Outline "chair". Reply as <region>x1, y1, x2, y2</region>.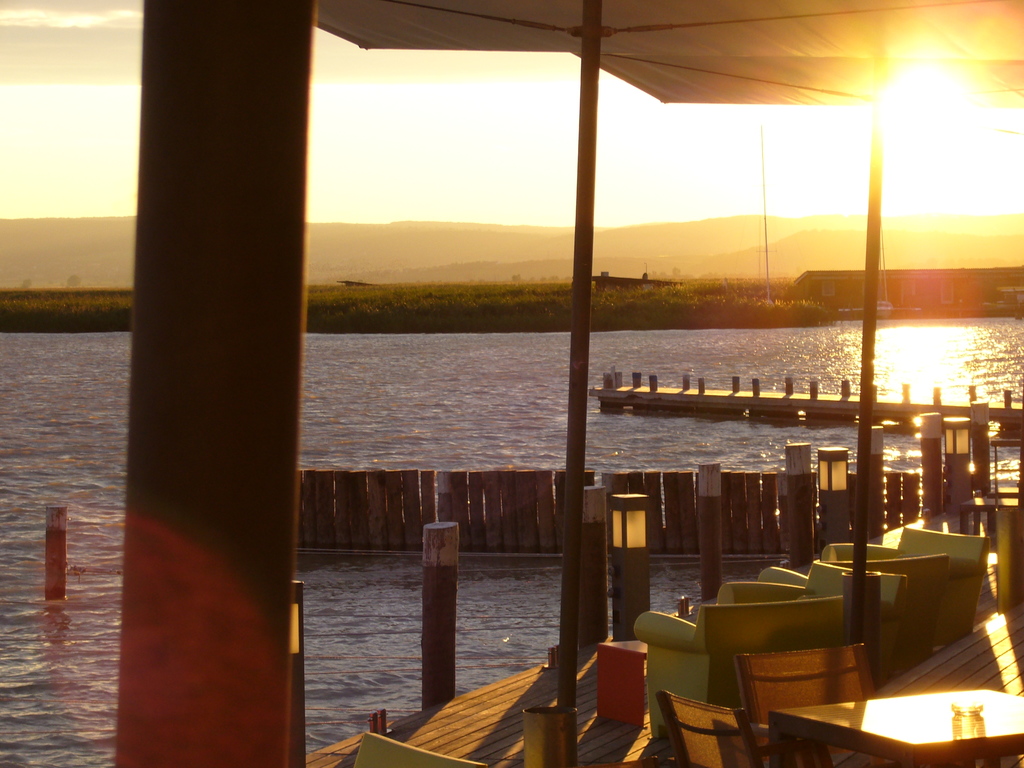
<region>355, 732, 481, 767</region>.
